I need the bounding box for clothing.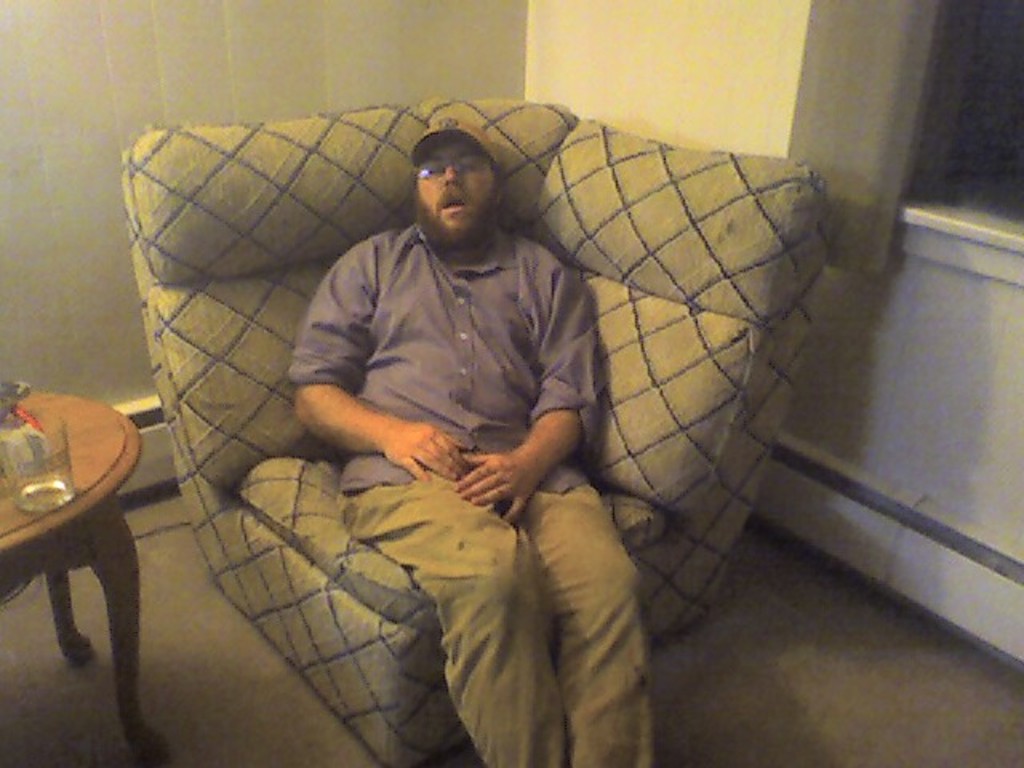
Here it is: 283 224 656 766.
